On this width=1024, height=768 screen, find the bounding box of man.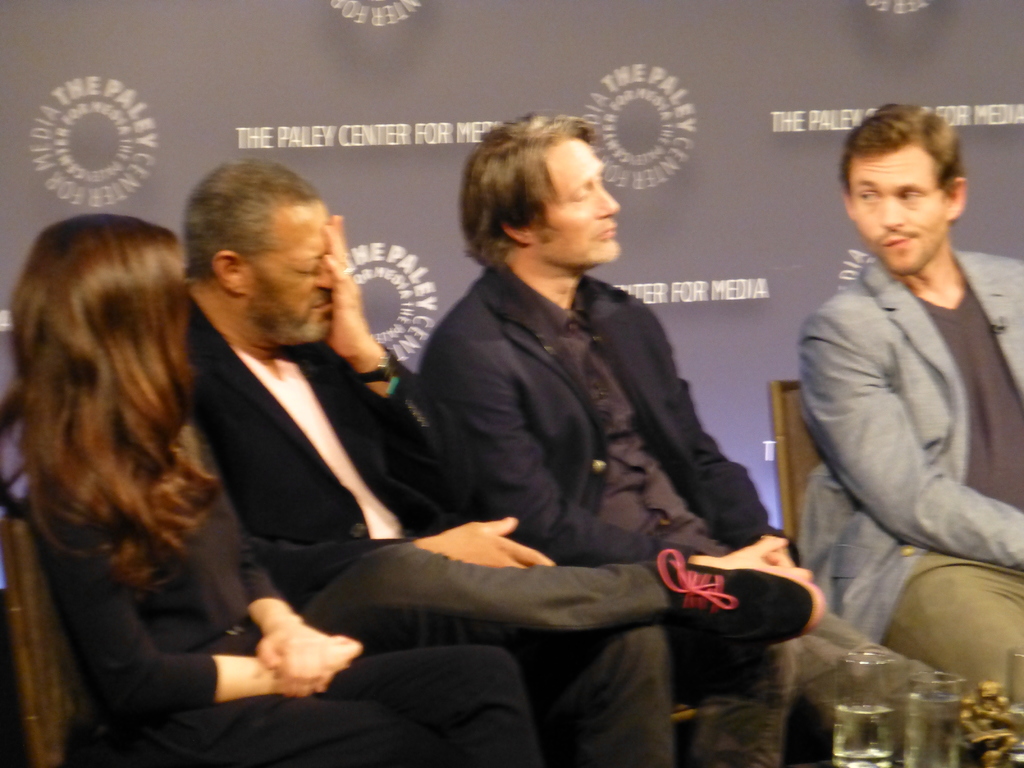
Bounding box: box=[178, 156, 822, 767].
